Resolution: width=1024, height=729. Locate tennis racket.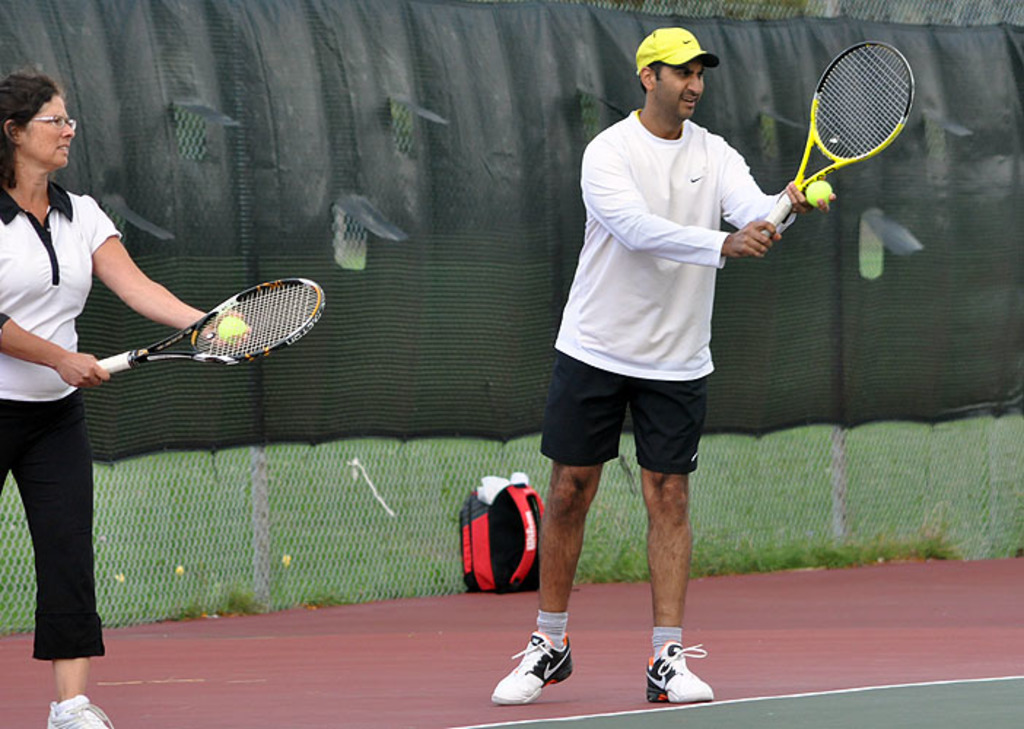
rect(757, 38, 920, 241).
